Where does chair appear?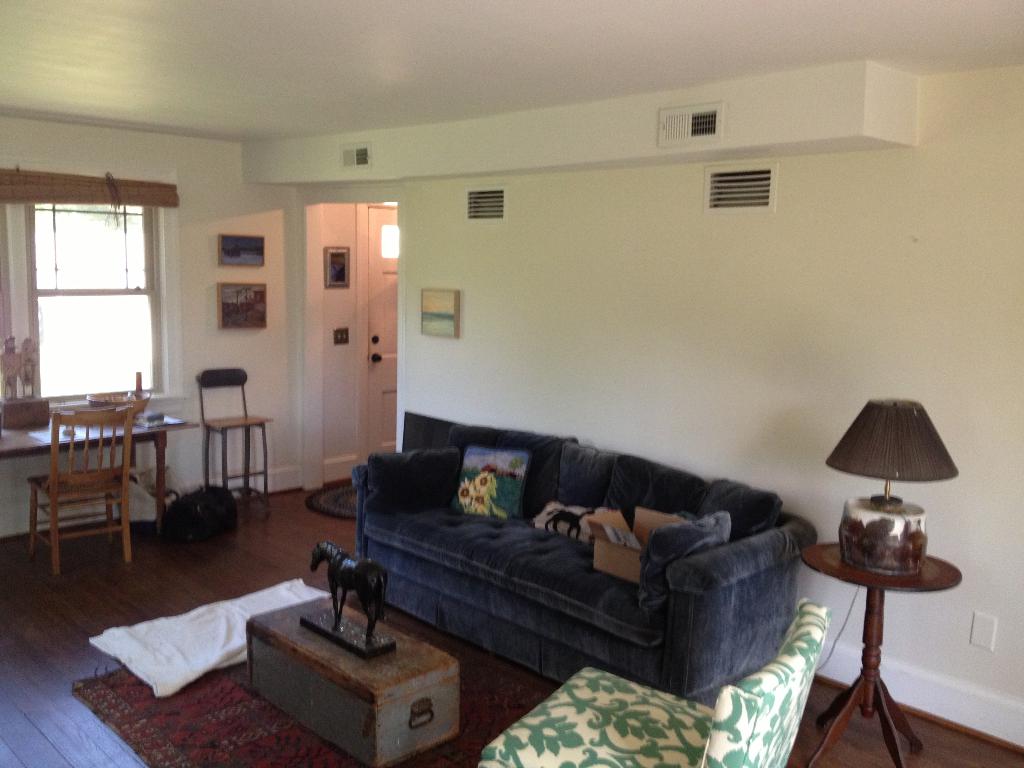
Appears at region(481, 596, 837, 767).
